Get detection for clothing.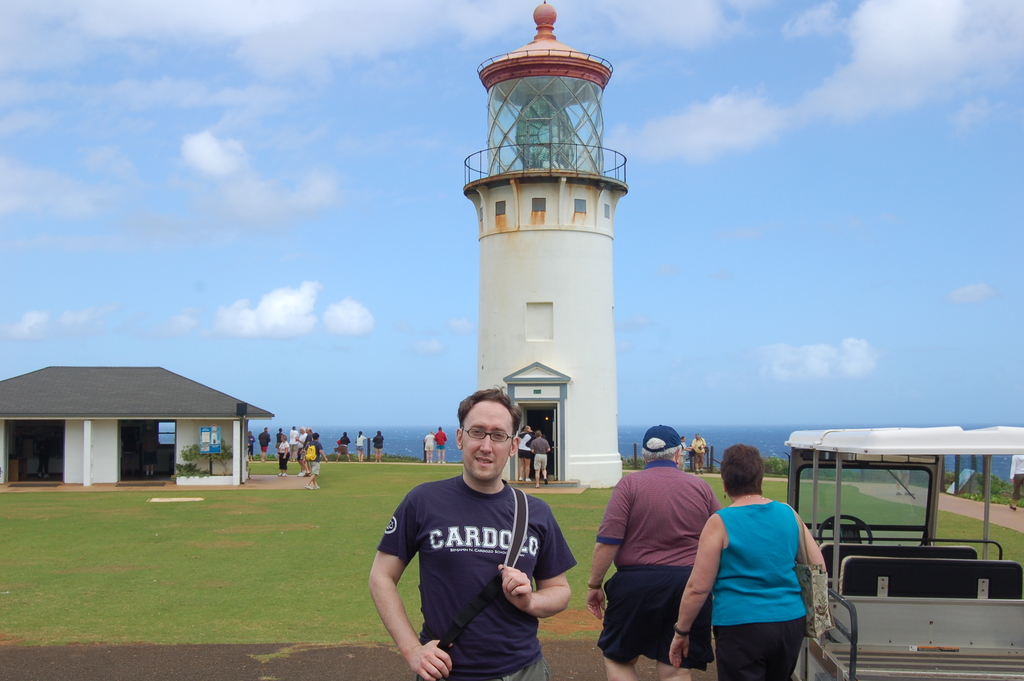
Detection: [x1=690, y1=436, x2=707, y2=463].
